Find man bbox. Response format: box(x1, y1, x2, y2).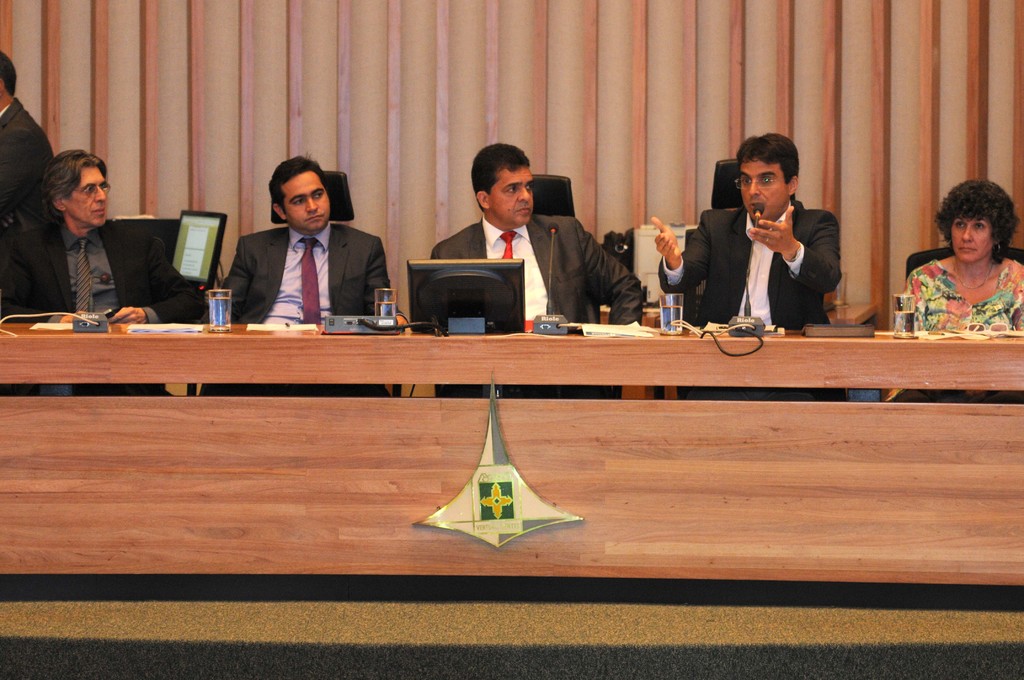
box(6, 143, 211, 403).
